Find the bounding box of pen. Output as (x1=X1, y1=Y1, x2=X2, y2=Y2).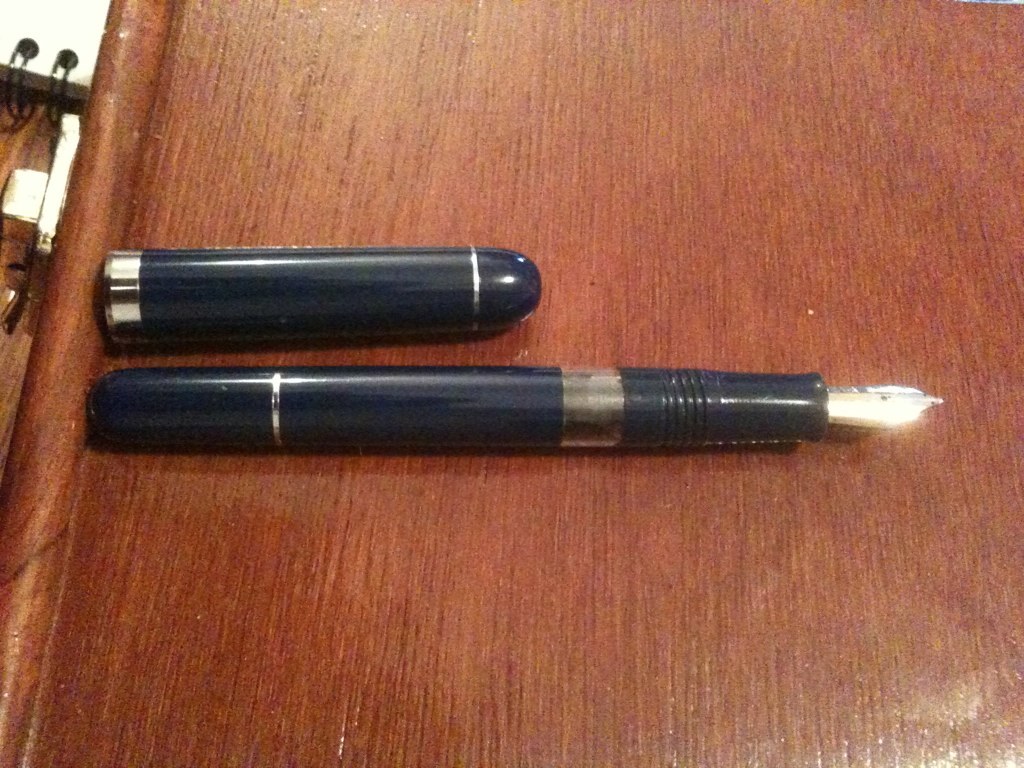
(x1=89, y1=246, x2=949, y2=464).
